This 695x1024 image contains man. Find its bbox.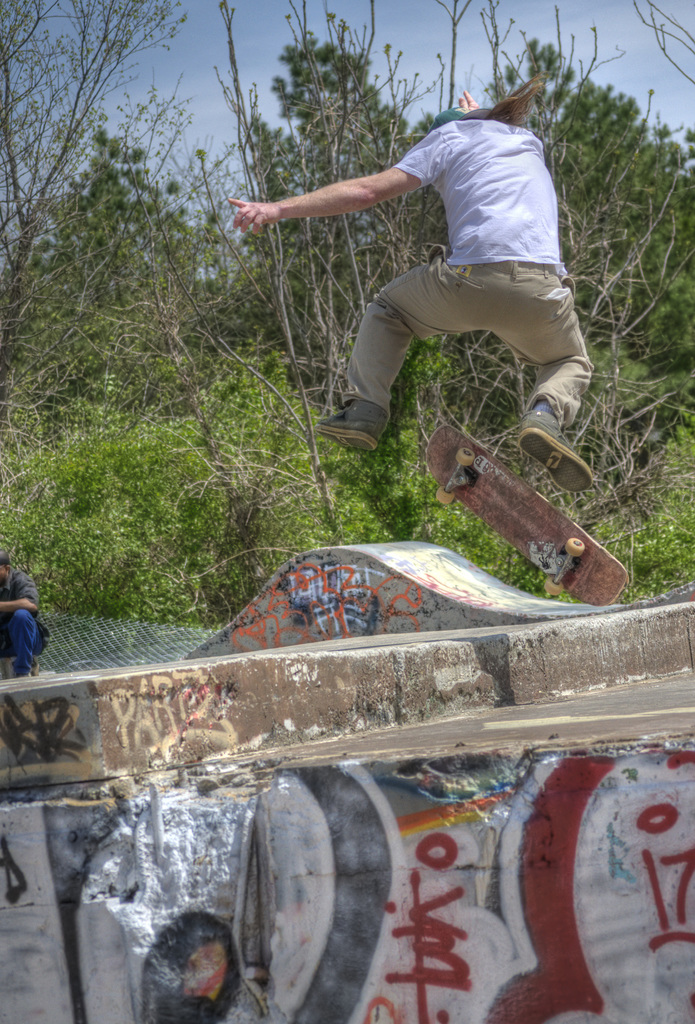
{"left": 0, "top": 547, "right": 49, "bottom": 676}.
